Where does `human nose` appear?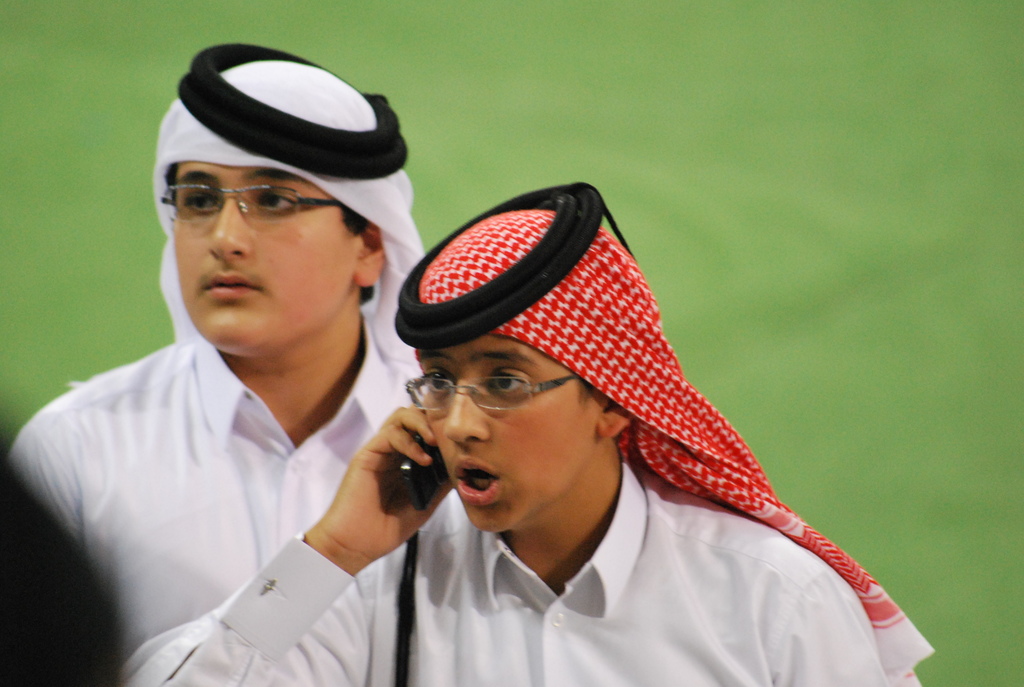
Appears at bbox=[205, 194, 257, 258].
